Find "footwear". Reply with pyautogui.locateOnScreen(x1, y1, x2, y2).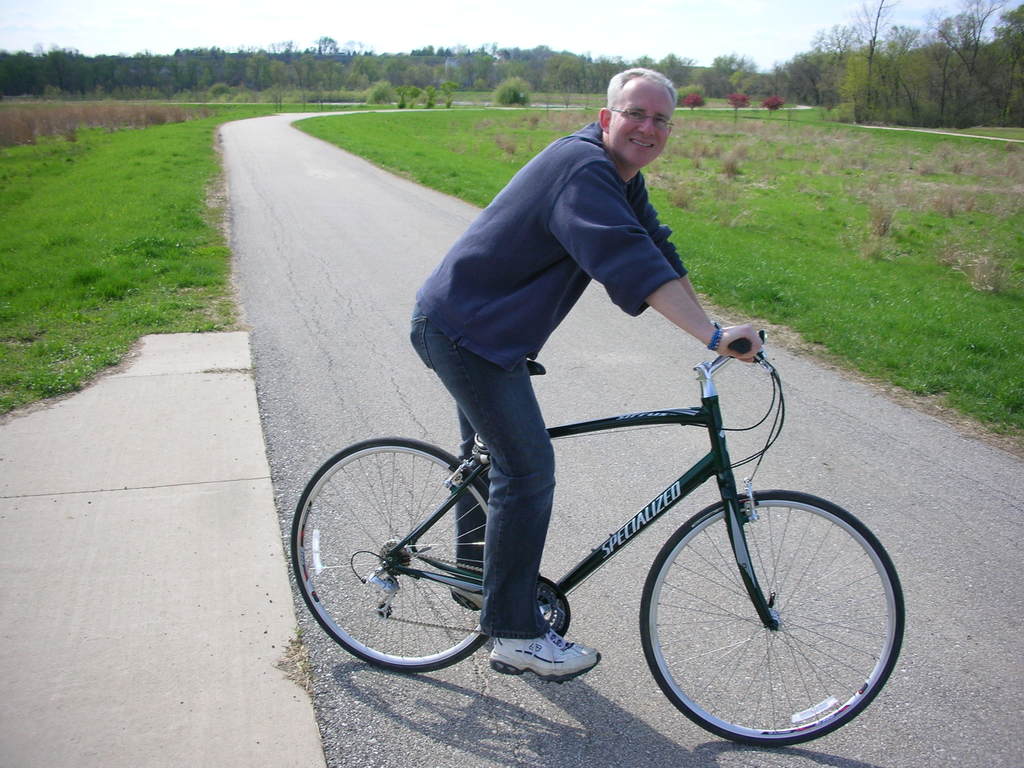
pyautogui.locateOnScreen(486, 621, 602, 682).
